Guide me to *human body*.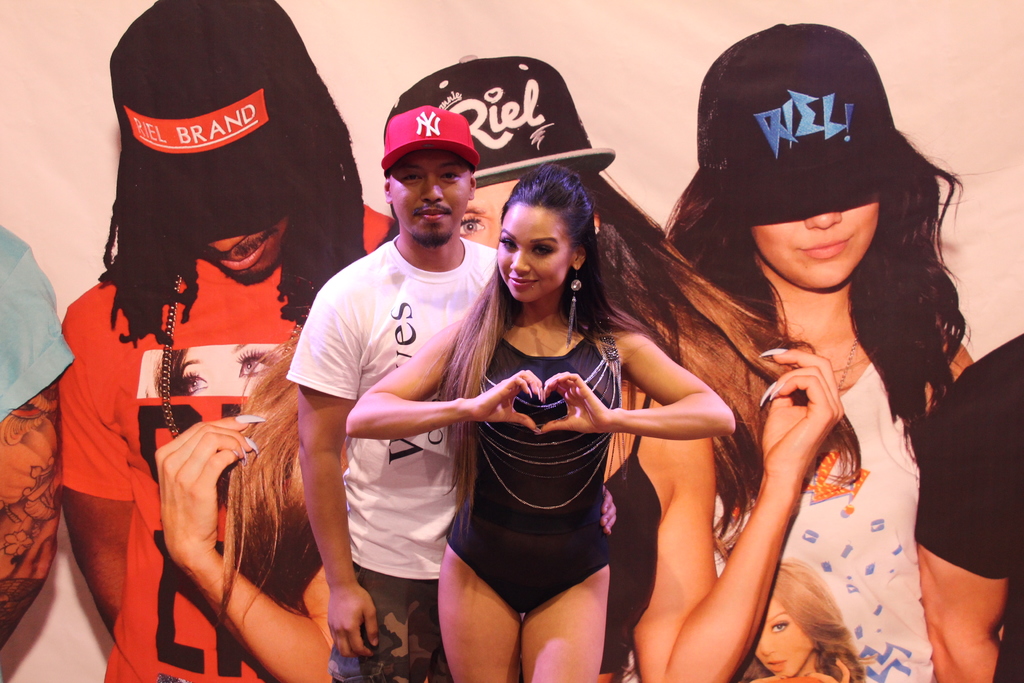
Guidance: x1=913, y1=328, x2=1023, y2=682.
